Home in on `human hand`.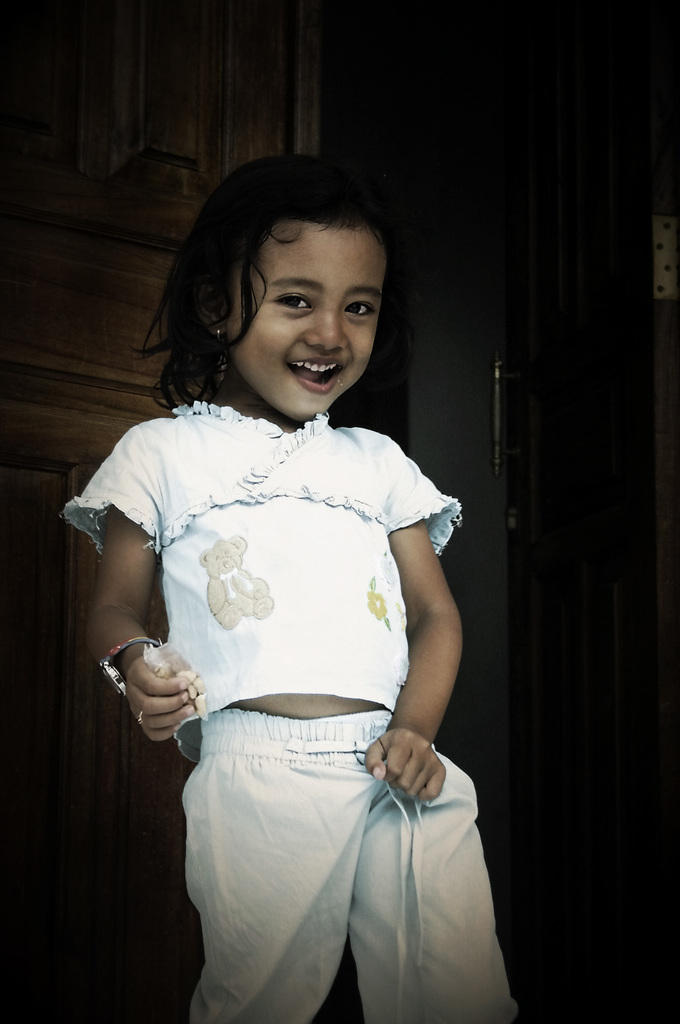
Homed in at 361 726 445 805.
